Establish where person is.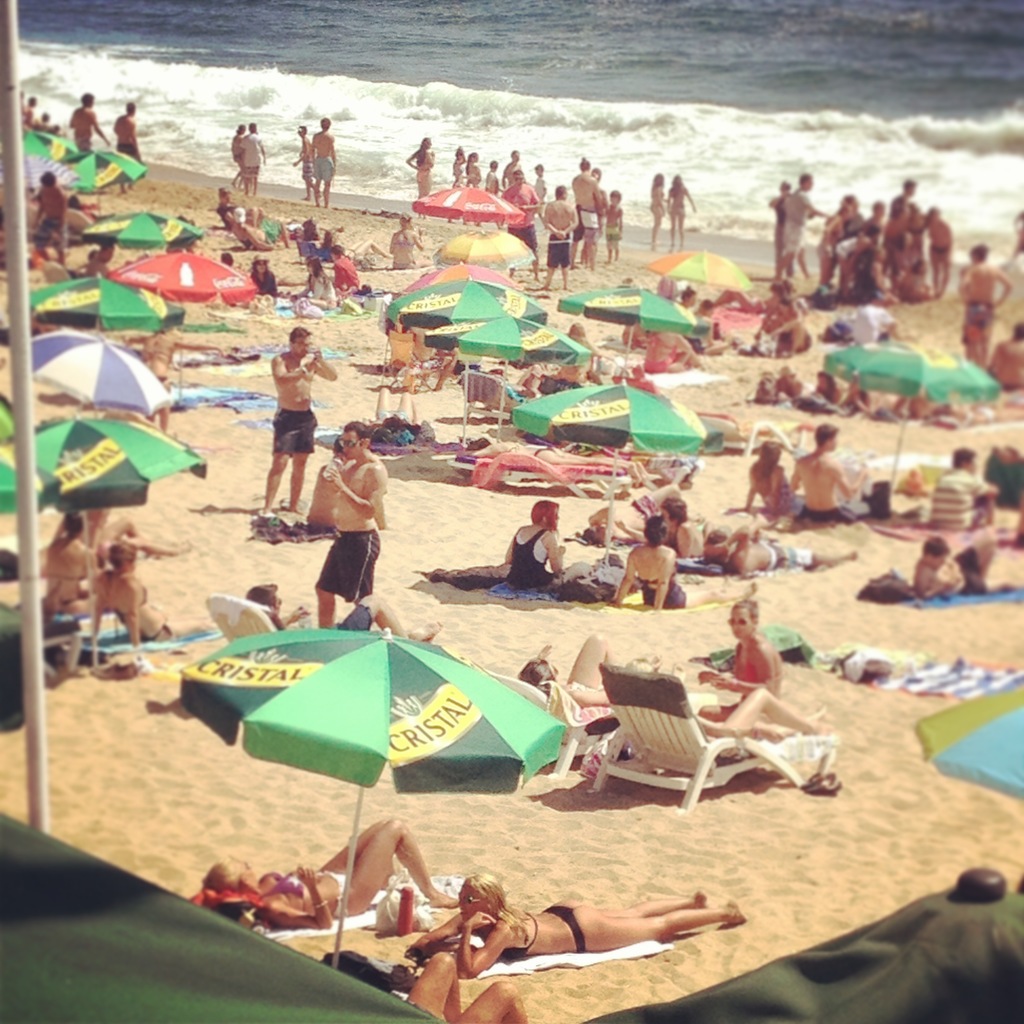
Established at [483,160,502,197].
